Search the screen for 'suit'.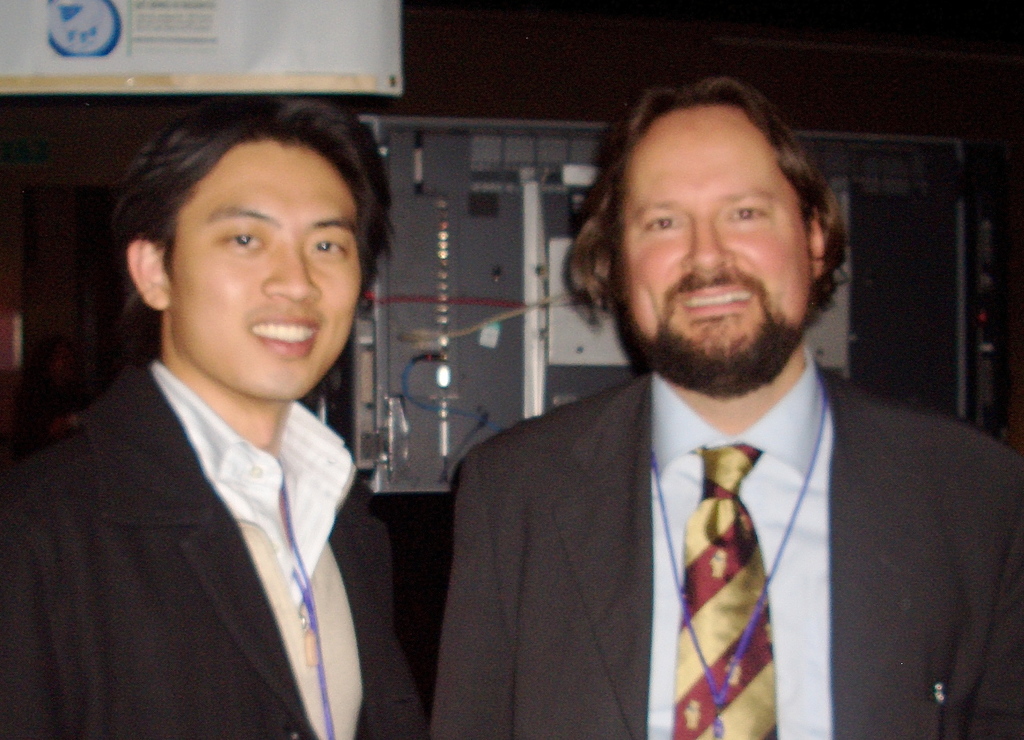
Found at detection(405, 254, 970, 728).
